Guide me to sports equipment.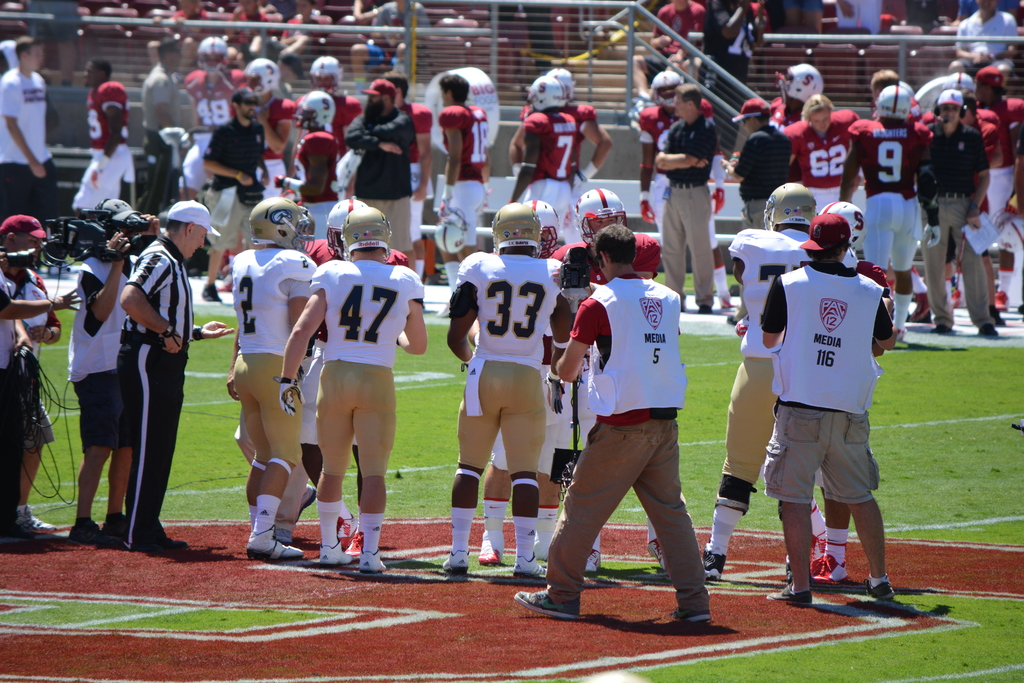
Guidance: x1=700 y1=552 x2=726 y2=584.
